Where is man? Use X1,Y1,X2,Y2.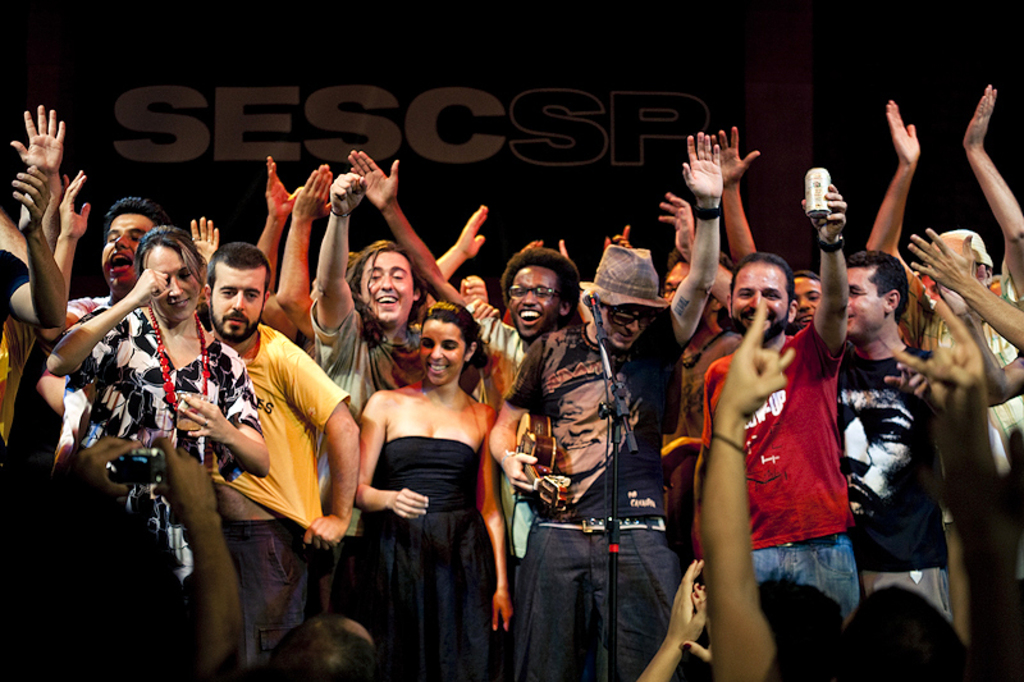
837,256,946,621.
